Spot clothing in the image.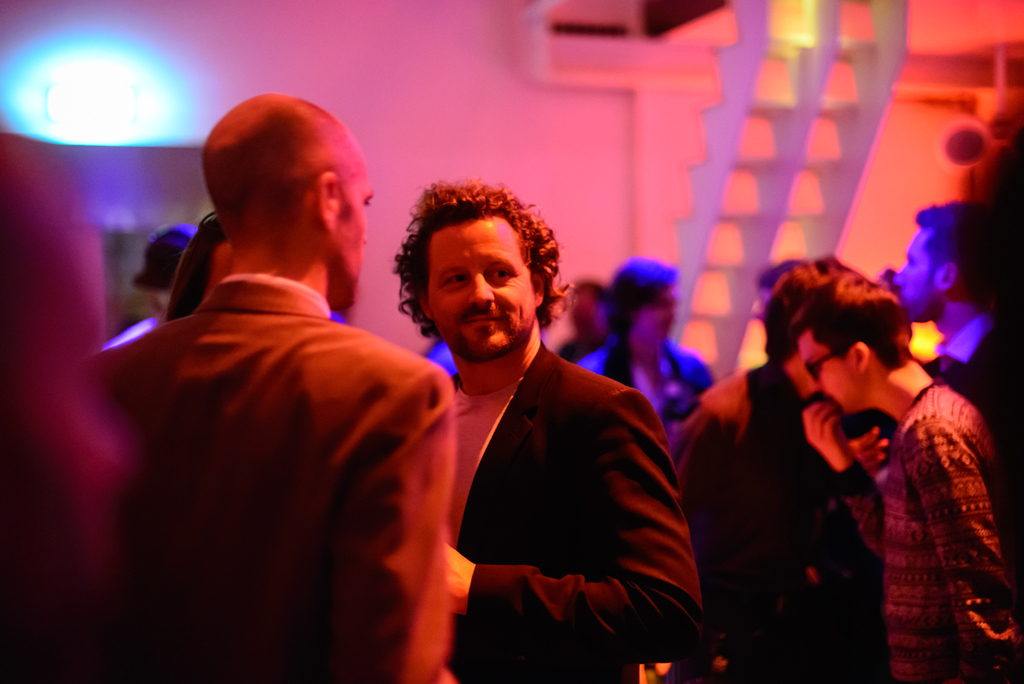
clothing found at {"left": 84, "top": 276, "right": 456, "bottom": 683}.
